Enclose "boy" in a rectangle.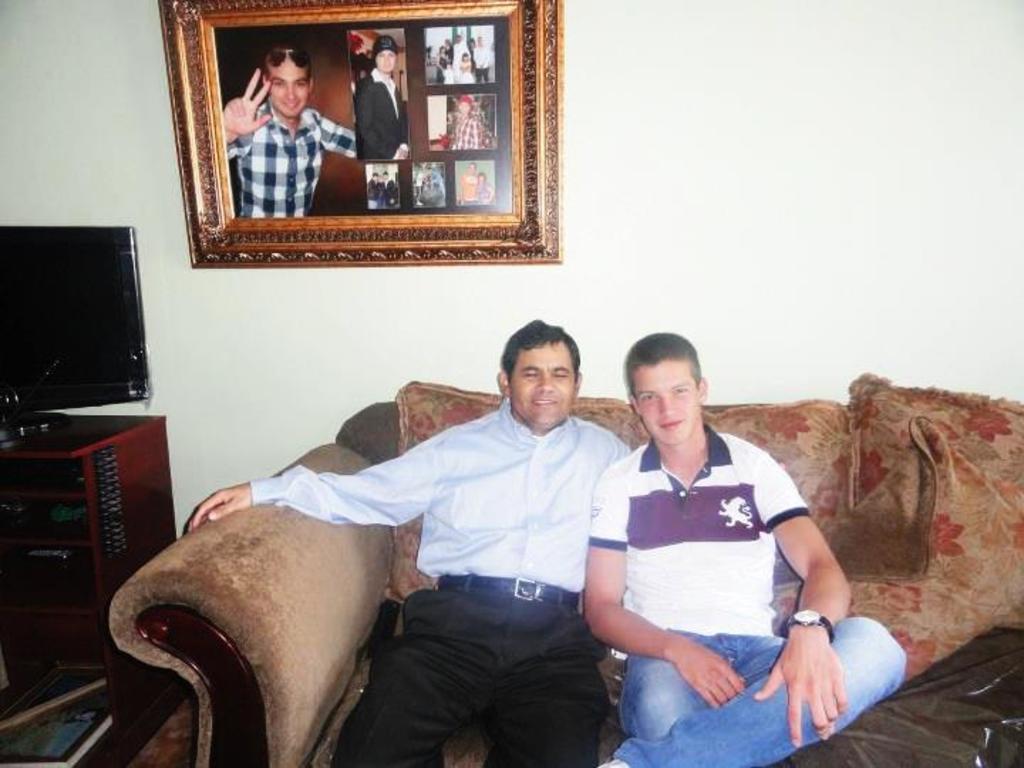
detection(577, 331, 917, 767).
